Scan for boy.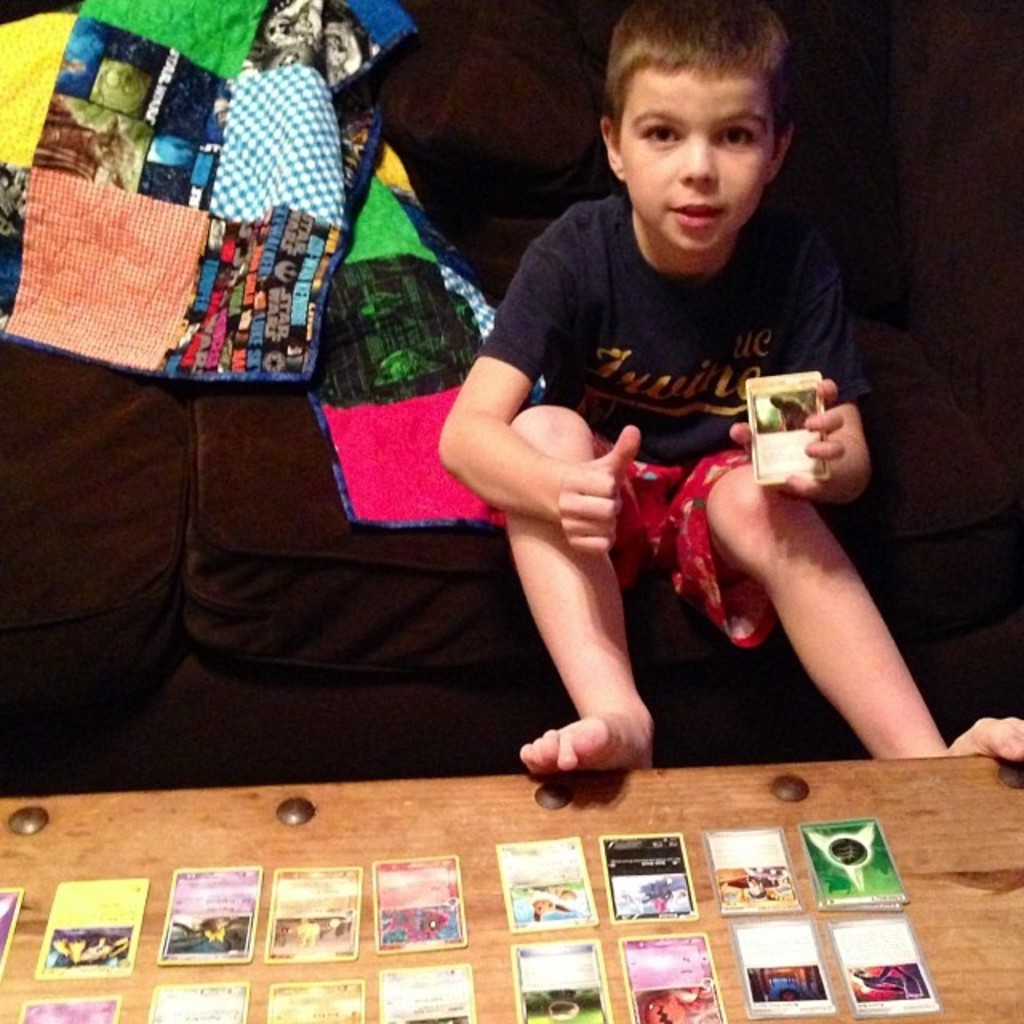
Scan result: BBox(426, 3, 1022, 781).
